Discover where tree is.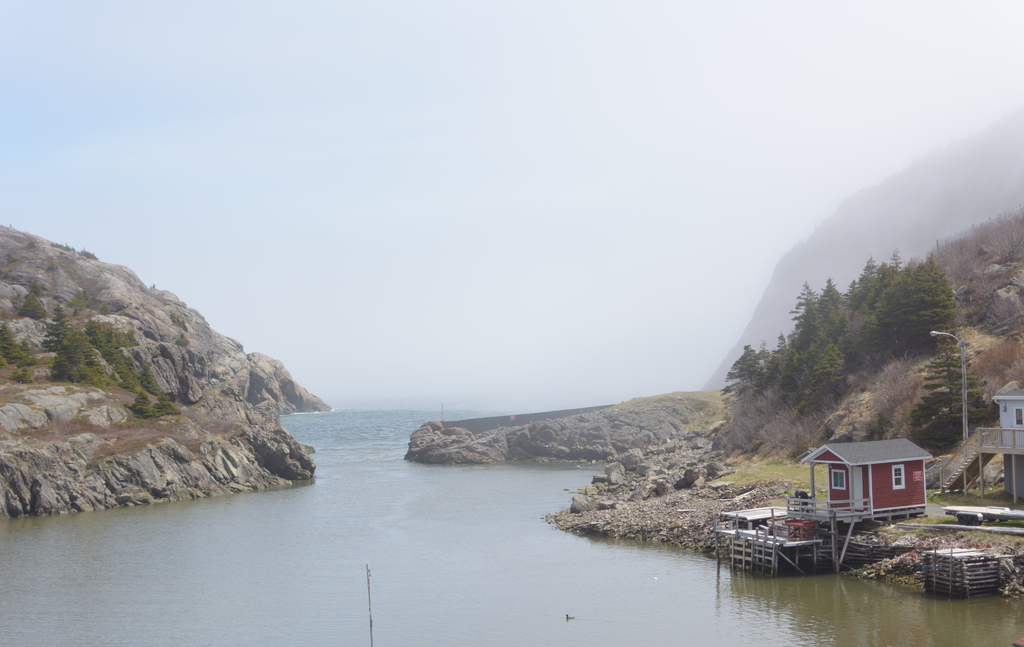
Discovered at Rect(922, 335, 993, 446).
